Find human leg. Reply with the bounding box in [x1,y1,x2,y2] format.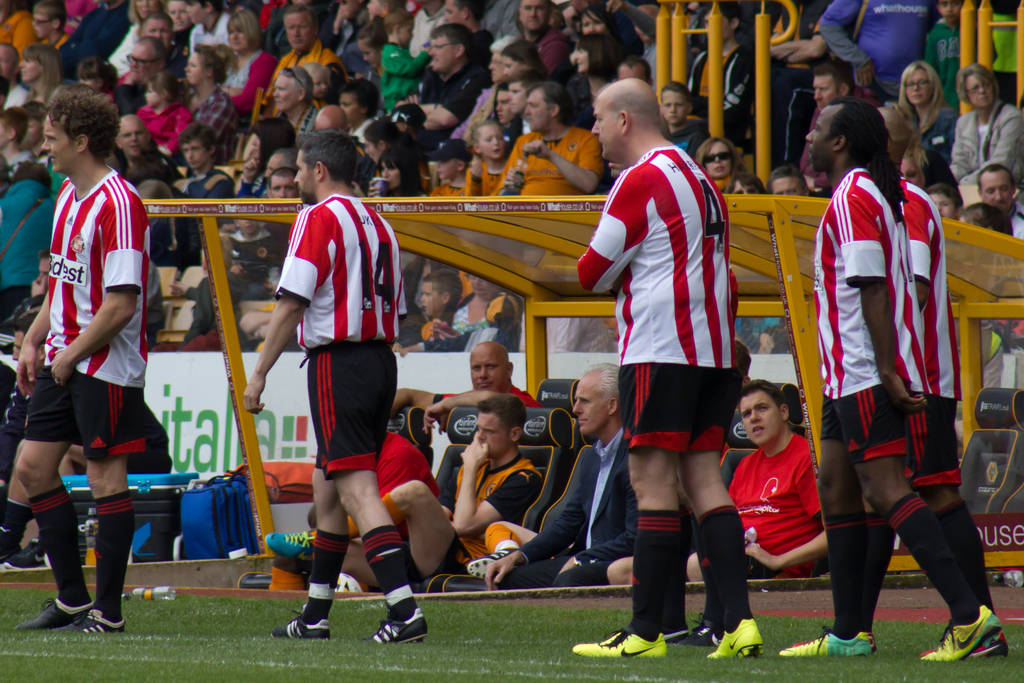
[20,336,93,632].
